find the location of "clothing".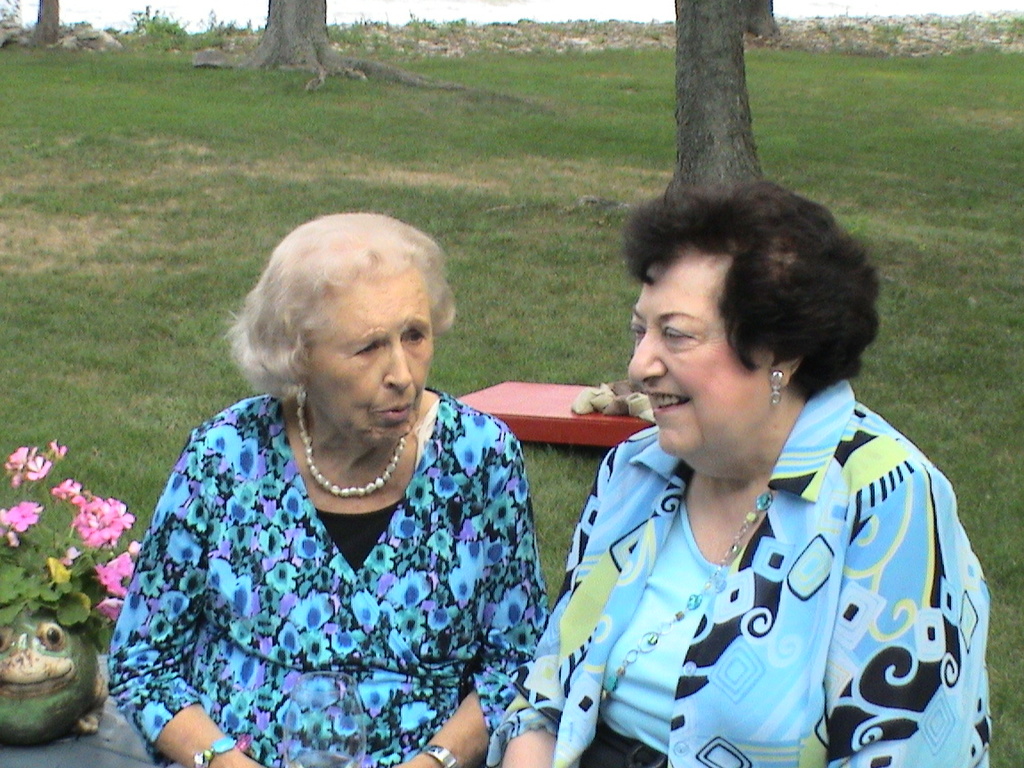
Location: {"x1": 103, "y1": 395, "x2": 552, "y2": 767}.
